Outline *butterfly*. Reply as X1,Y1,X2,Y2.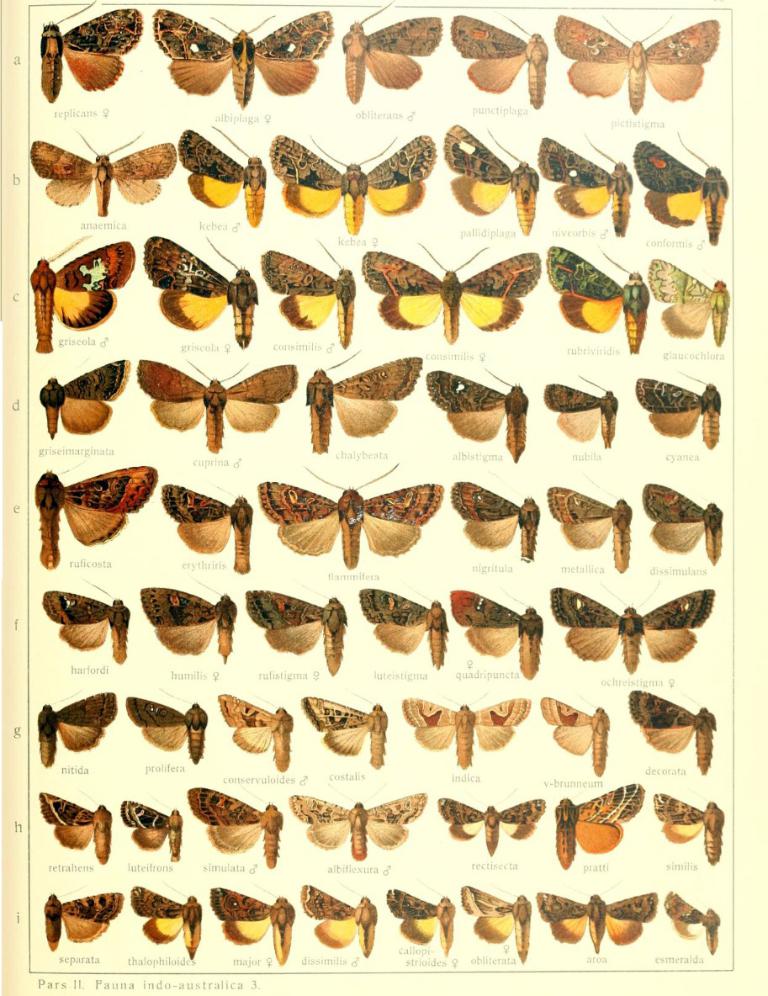
38,358,131,432.
